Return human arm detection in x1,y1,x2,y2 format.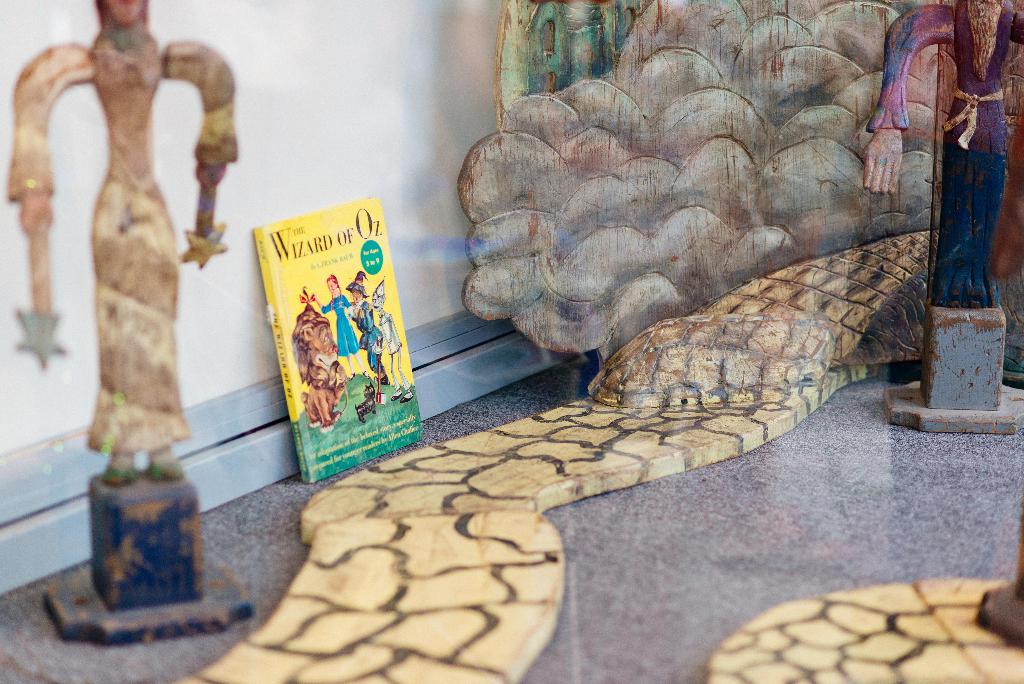
857,127,902,196.
